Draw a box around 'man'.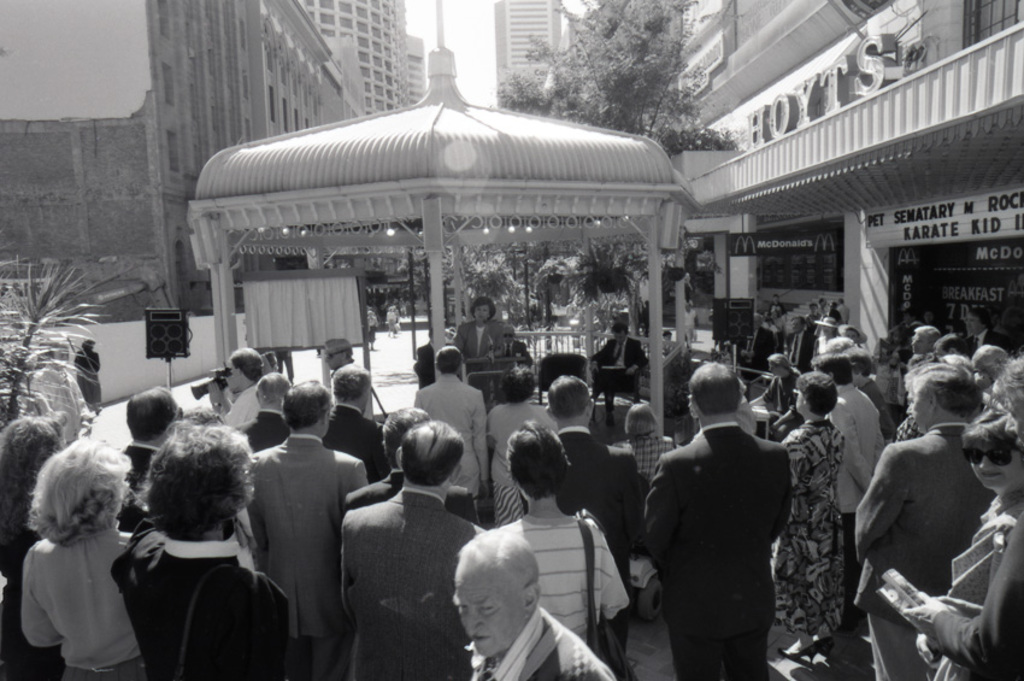
x1=848 y1=366 x2=994 y2=680.
